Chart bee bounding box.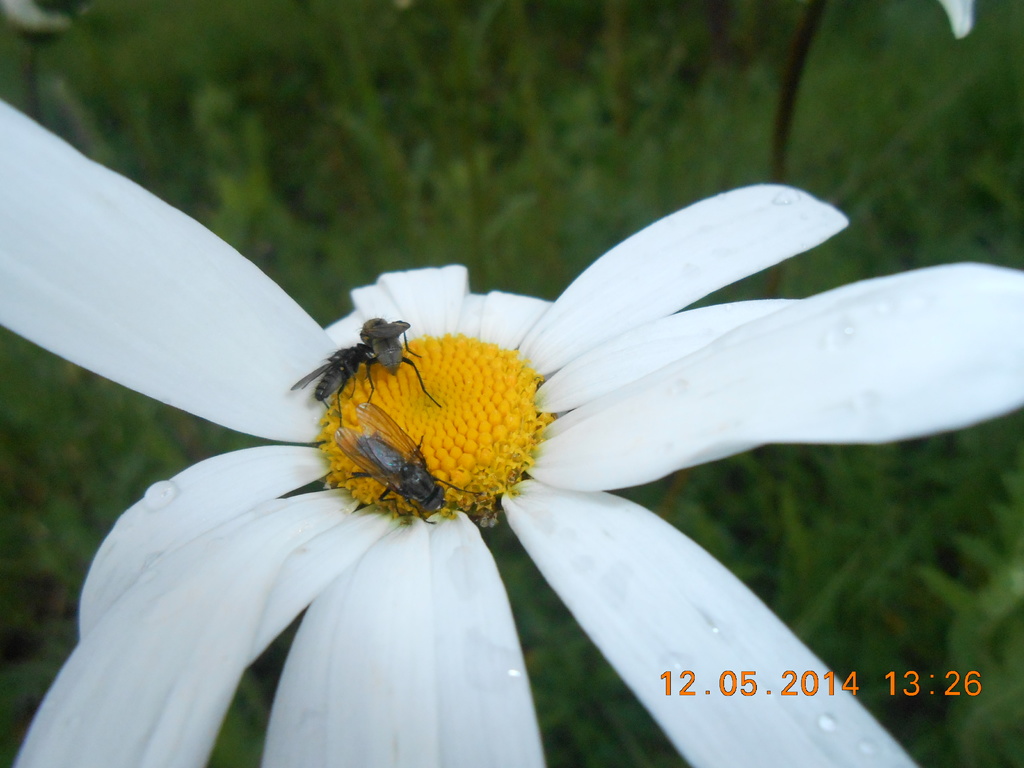
Charted: [286,308,429,431].
